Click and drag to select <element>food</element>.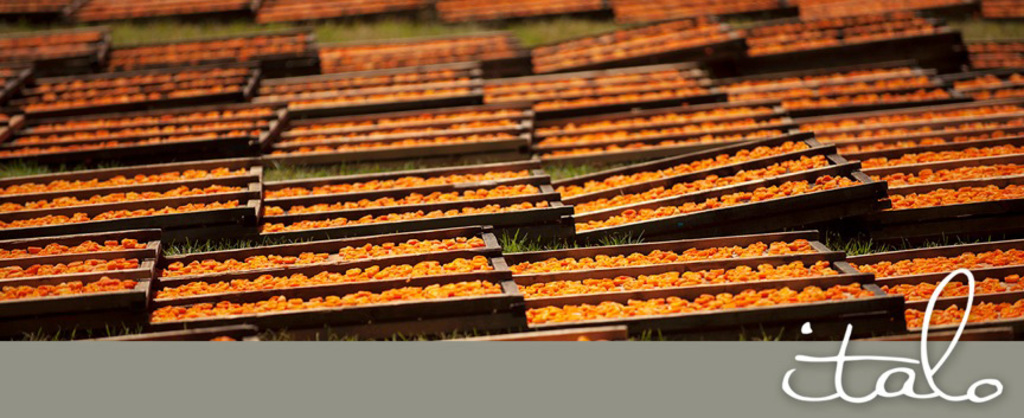
Selection: (487, 69, 708, 110).
